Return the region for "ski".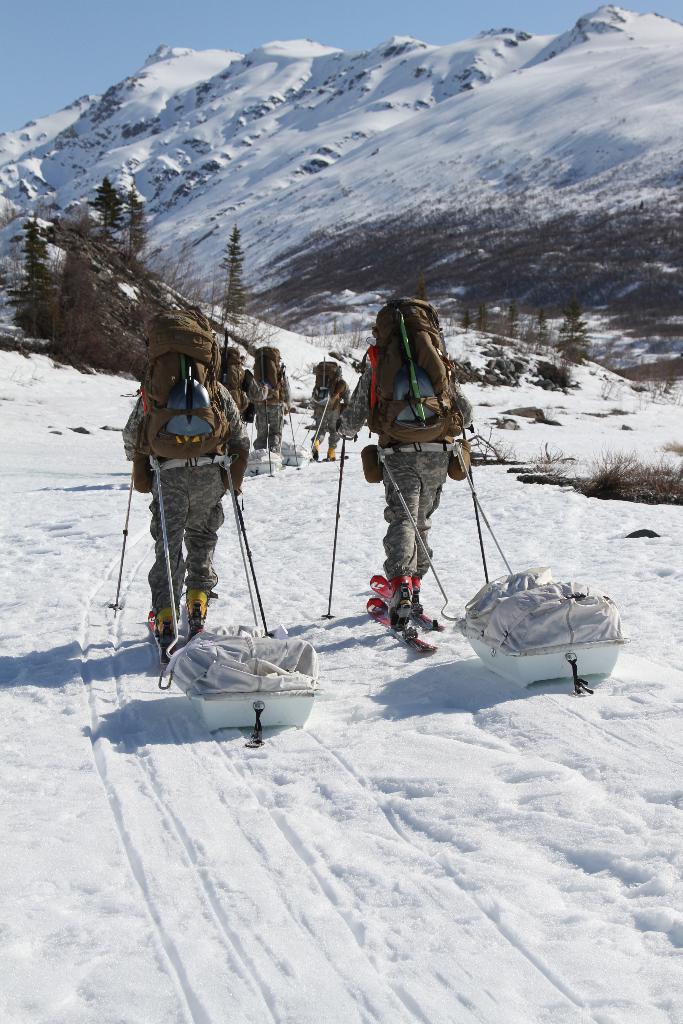
366/593/432/657.
